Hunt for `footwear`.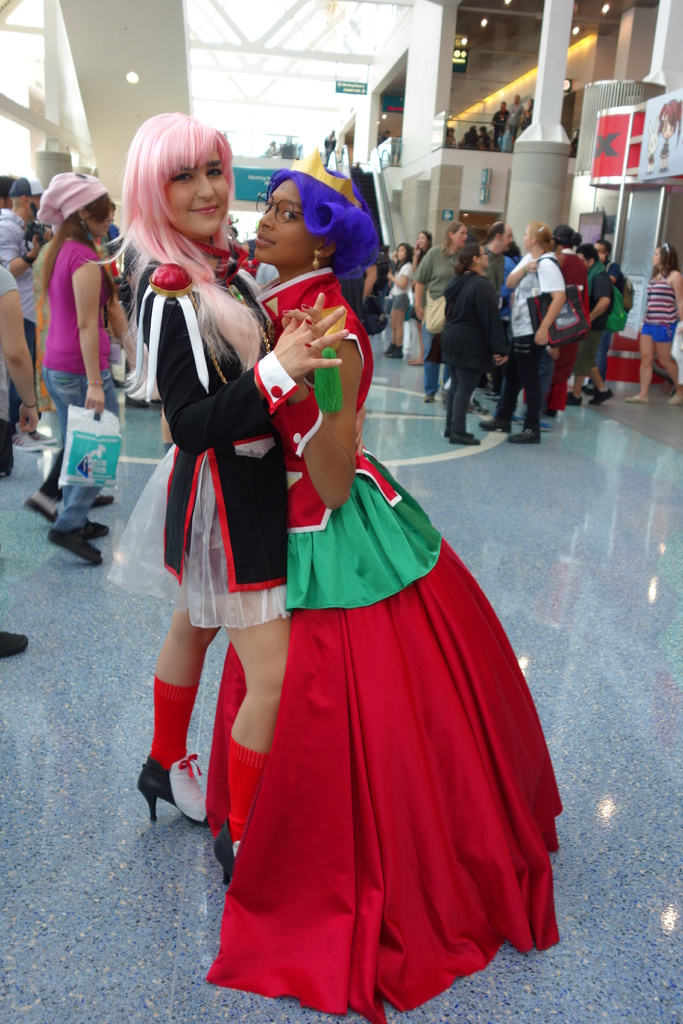
Hunted down at select_region(29, 426, 60, 445).
